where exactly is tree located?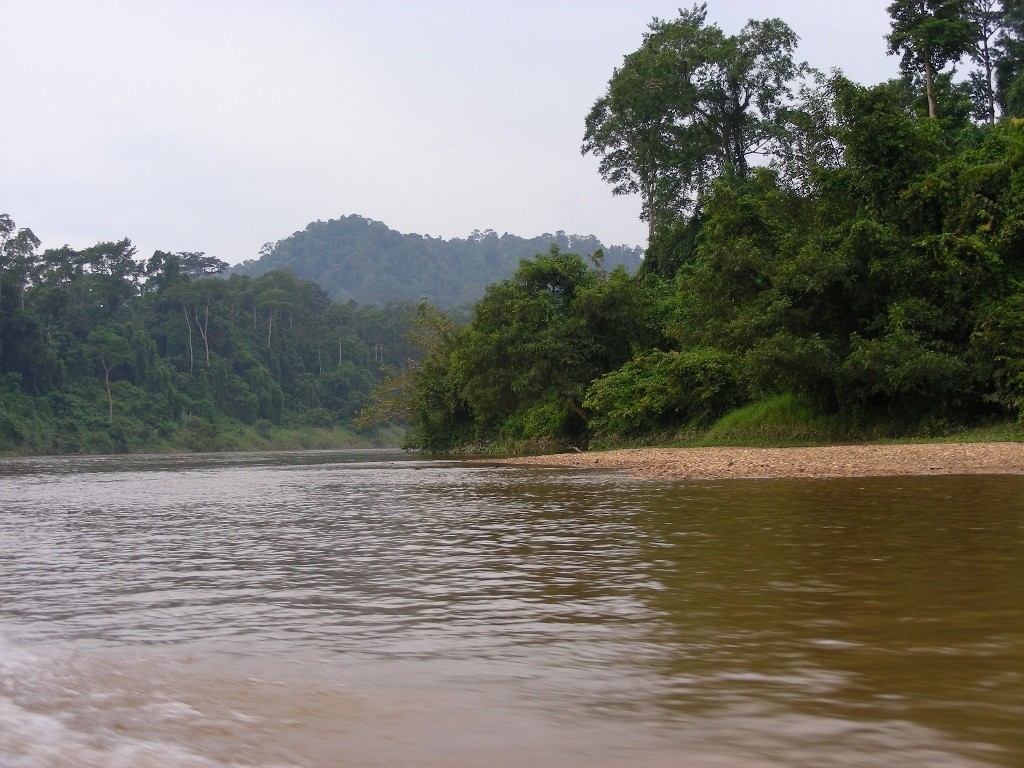
Its bounding box is x1=992 y1=1 x2=1023 y2=121.
